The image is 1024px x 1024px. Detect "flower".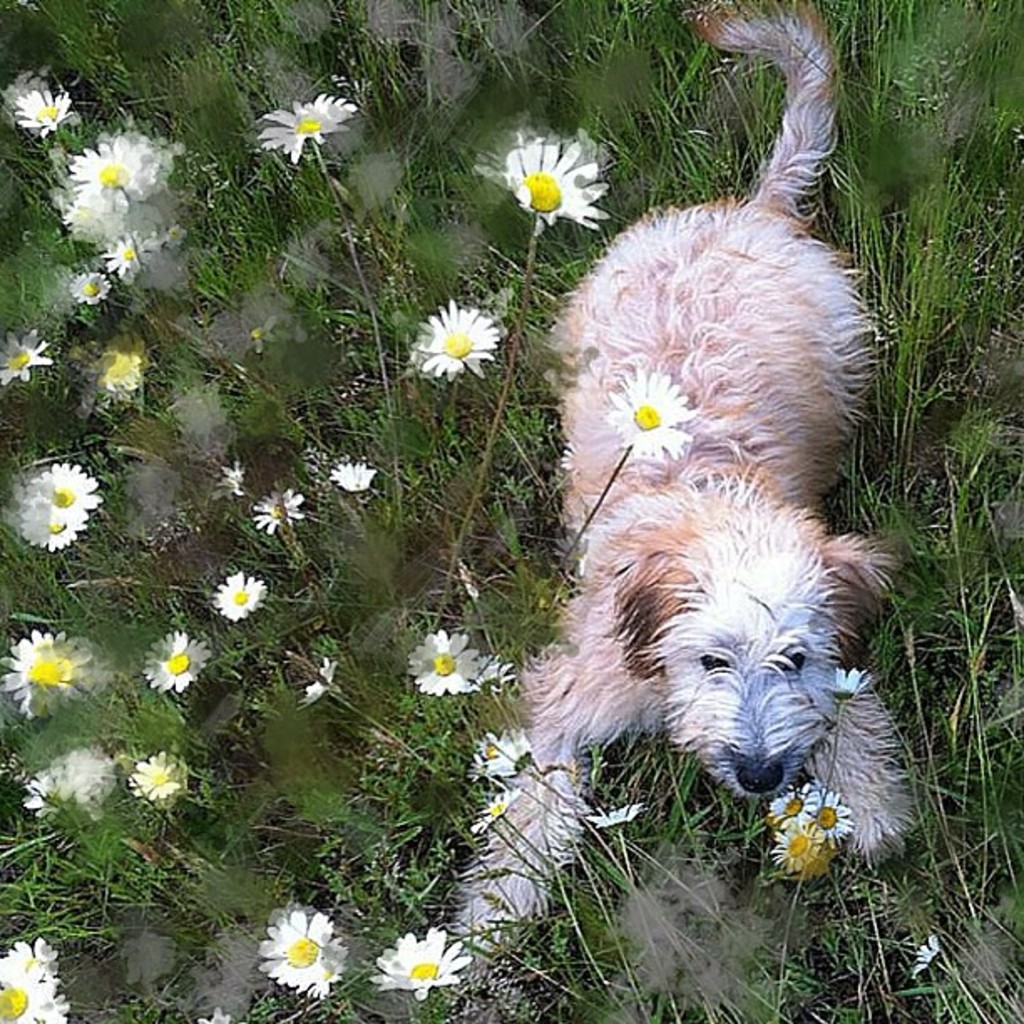
Detection: <bbox>373, 925, 479, 994</bbox>.
